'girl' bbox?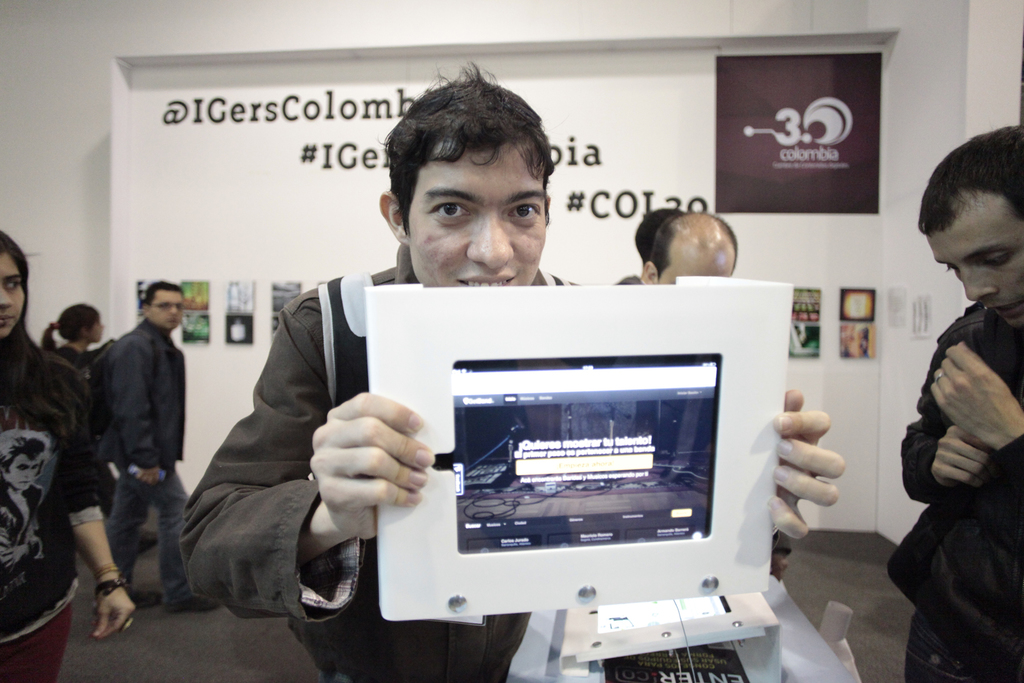
BBox(0, 226, 137, 682)
